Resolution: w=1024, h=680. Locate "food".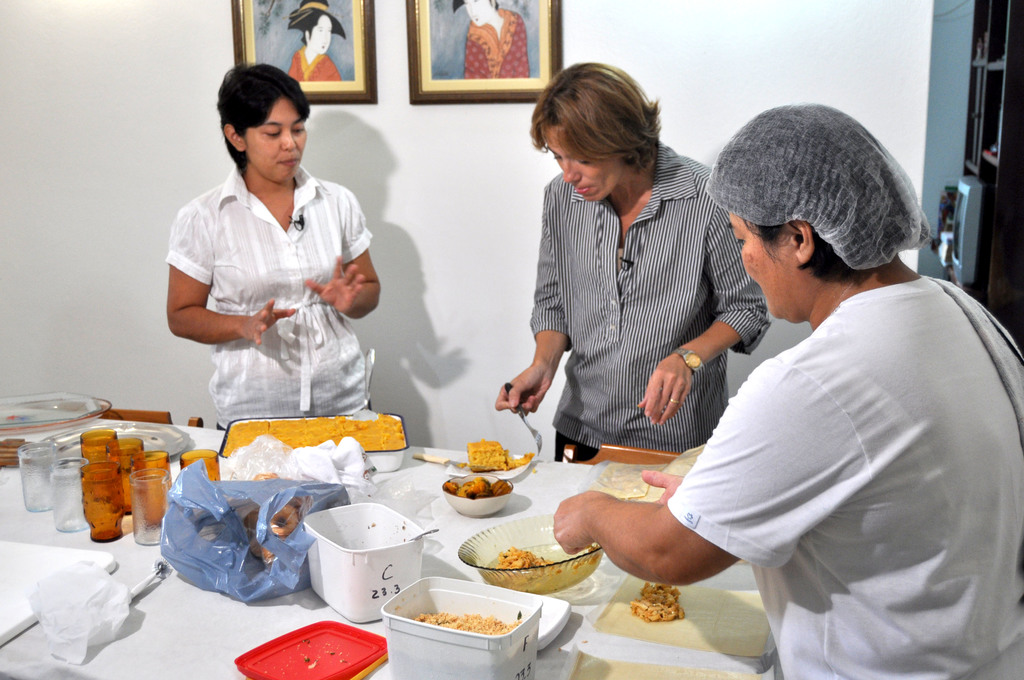
bbox(490, 535, 576, 597).
